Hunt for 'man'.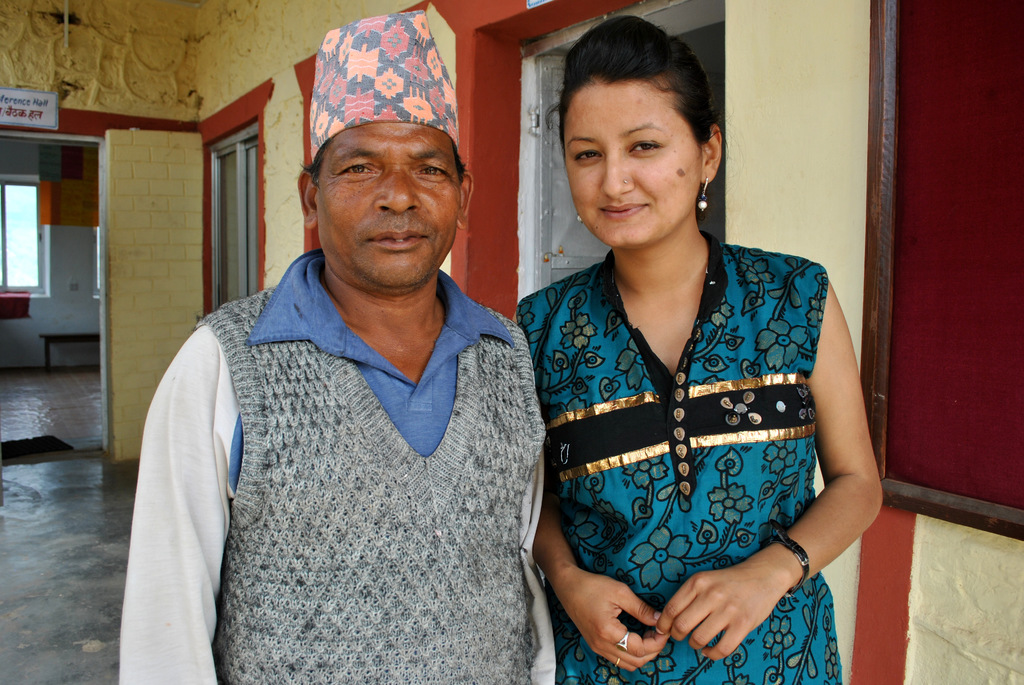
Hunted down at bbox(106, 7, 552, 684).
